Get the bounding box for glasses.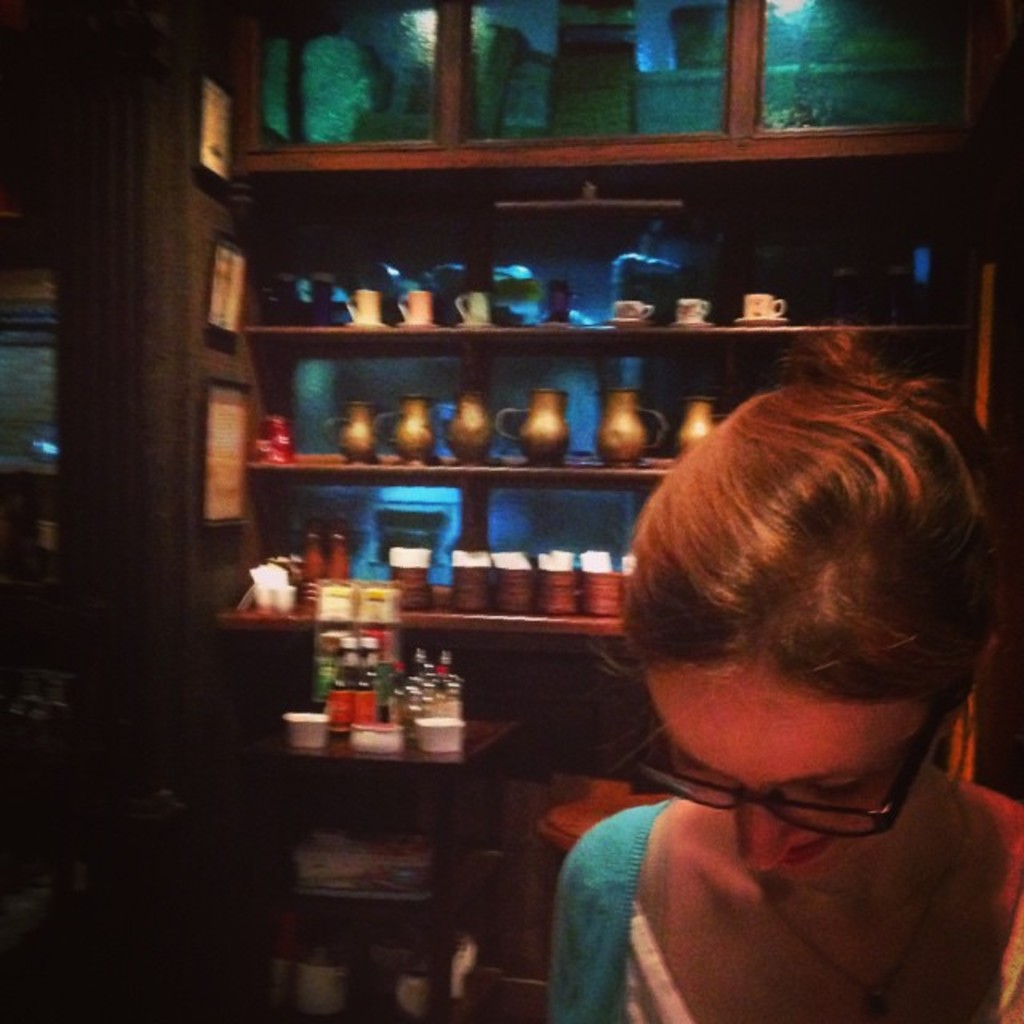
x1=619 y1=669 x2=963 y2=840.
